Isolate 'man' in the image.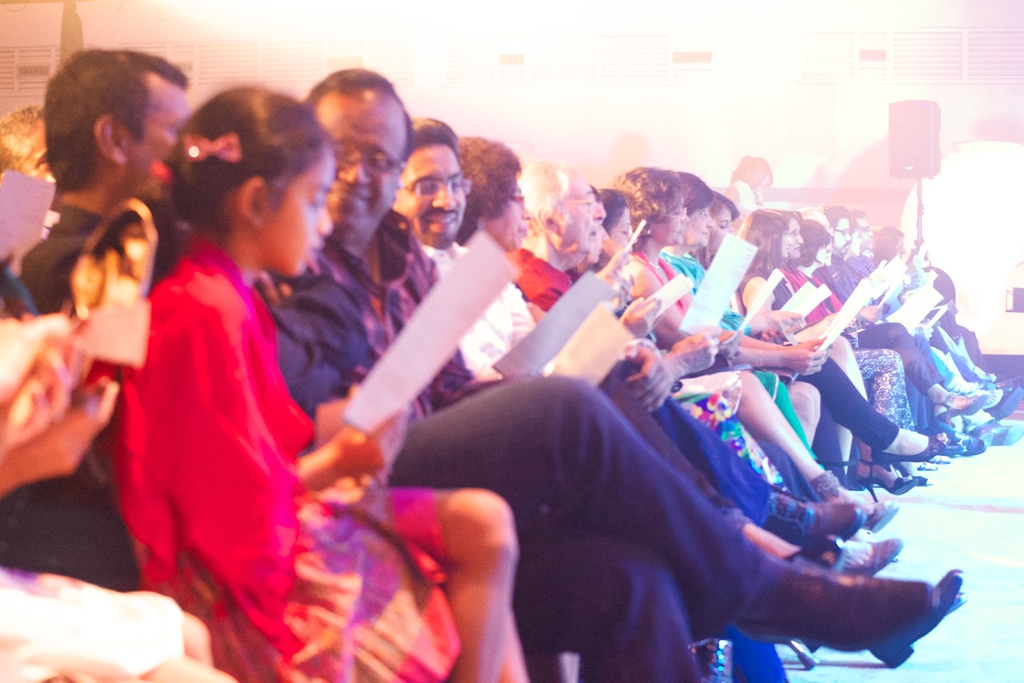
Isolated region: select_region(811, 205, 987, 463).
